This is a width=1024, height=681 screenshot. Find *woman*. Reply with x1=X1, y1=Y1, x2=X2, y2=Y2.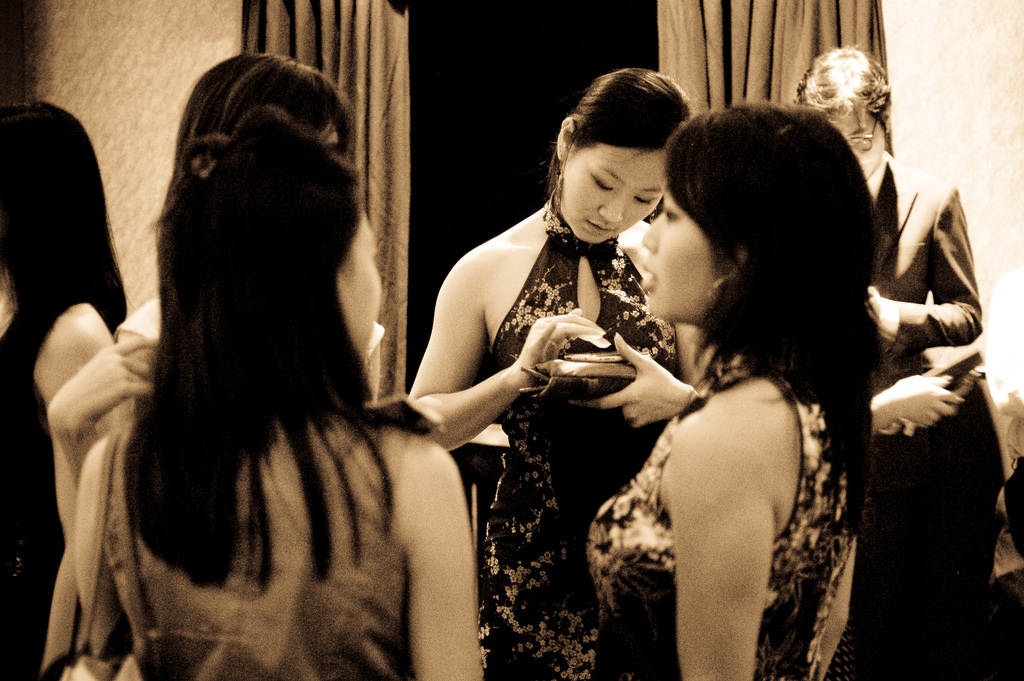
x1=580, y1=104, x2=886, y2=680.
